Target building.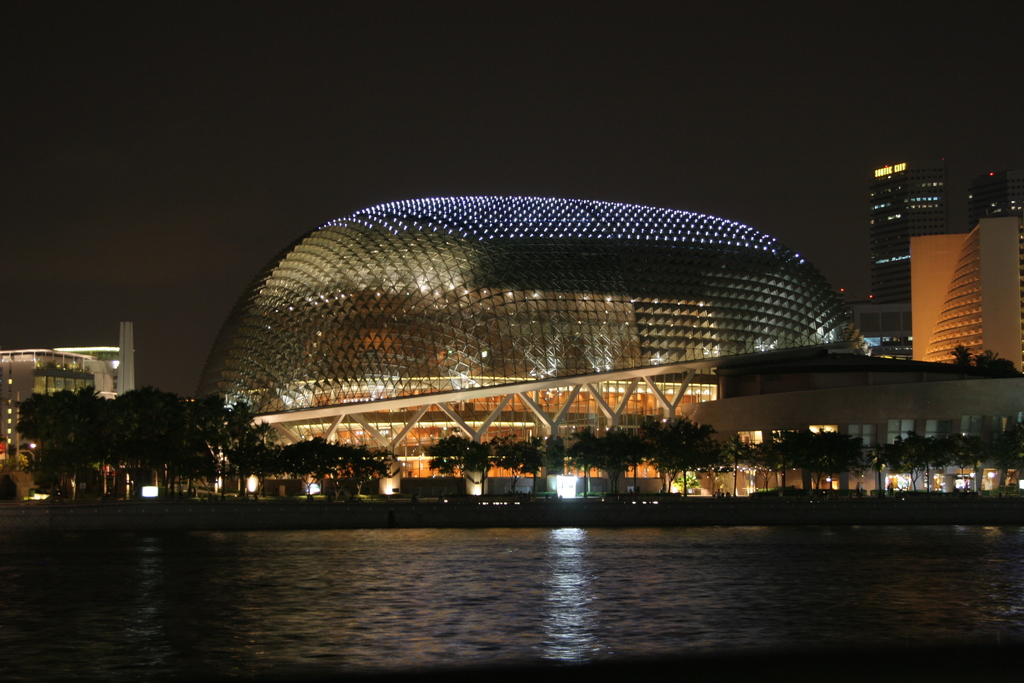
Target region: (x1=904, y1=213, x2=1020, y2=368).
